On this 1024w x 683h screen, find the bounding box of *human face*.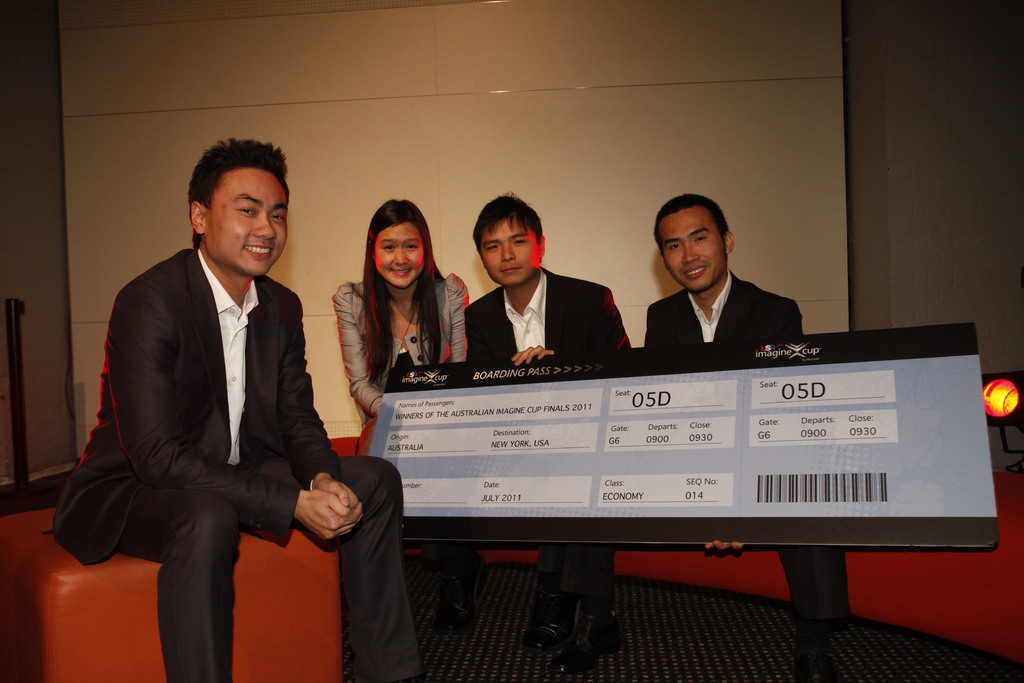
Bounding box: 375,222,425,288.
